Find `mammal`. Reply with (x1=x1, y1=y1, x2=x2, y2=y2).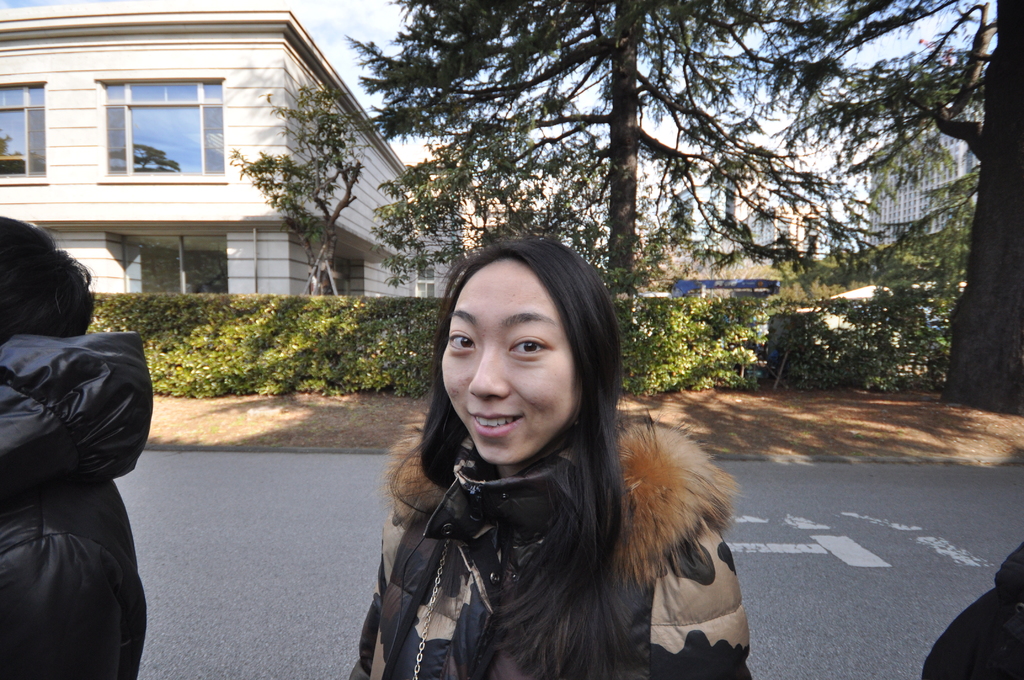
(x1=299, y1=276, x2=780, y2=640).
